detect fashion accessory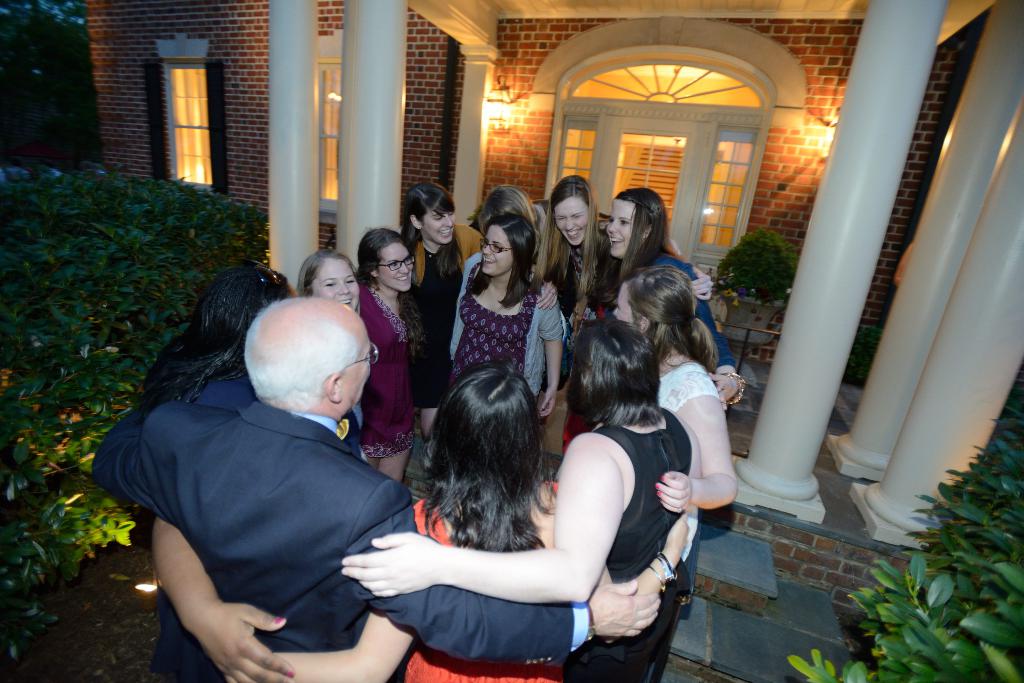
655/484/660/489
